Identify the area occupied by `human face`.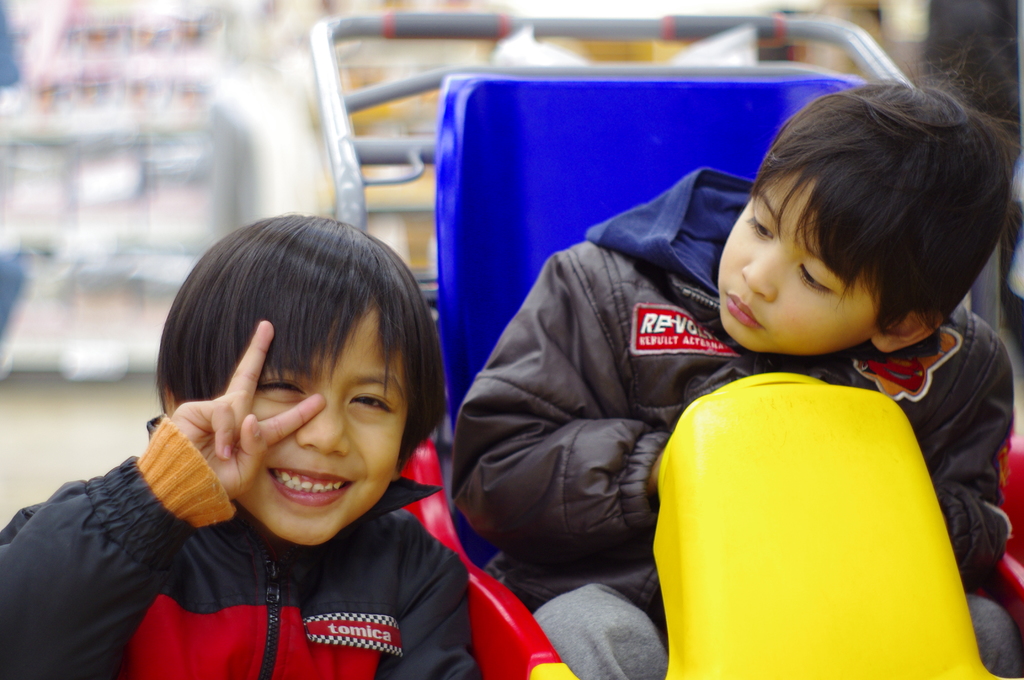
Area: select_region(717, 173, 886, 354).
